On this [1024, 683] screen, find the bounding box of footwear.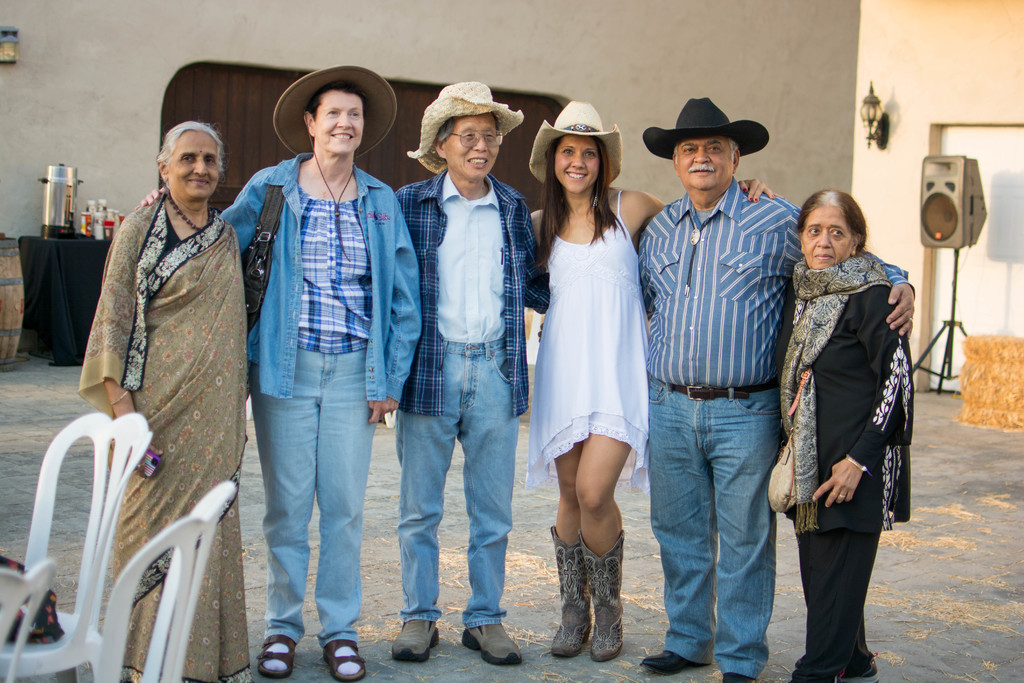
Bounding box: Rect(320, 641, 367, 682).
